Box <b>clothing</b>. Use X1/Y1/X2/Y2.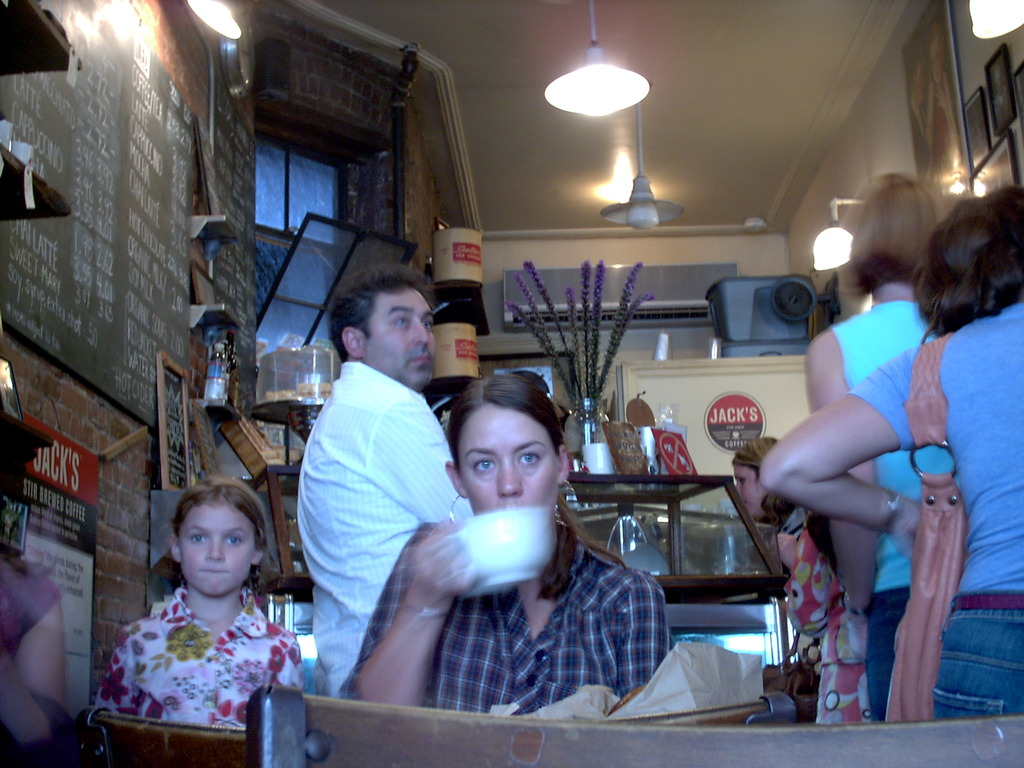
0/556/63/666.
